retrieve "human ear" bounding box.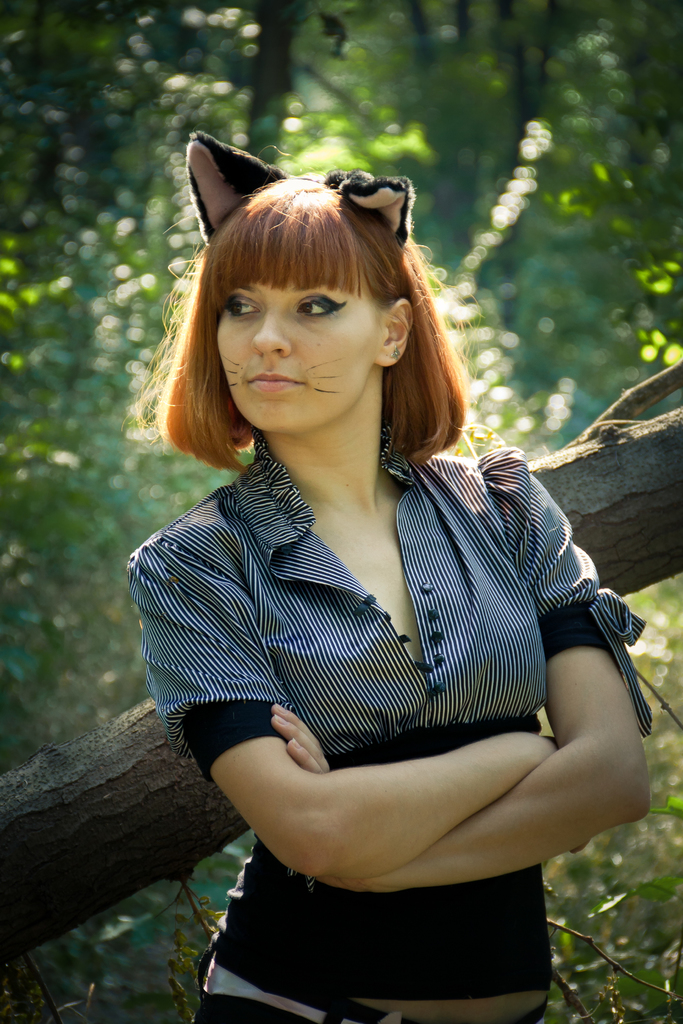
Bounding box: (377,301,414,364).
